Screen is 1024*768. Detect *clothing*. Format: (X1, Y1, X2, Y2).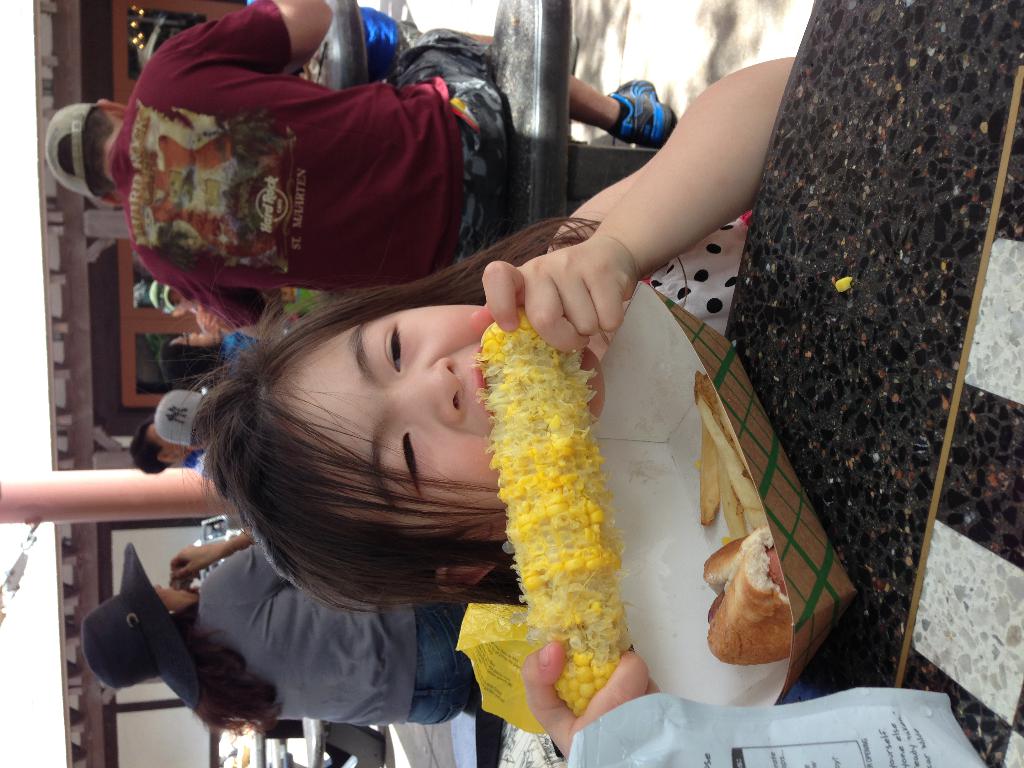
(641, 212, 741, 324).
